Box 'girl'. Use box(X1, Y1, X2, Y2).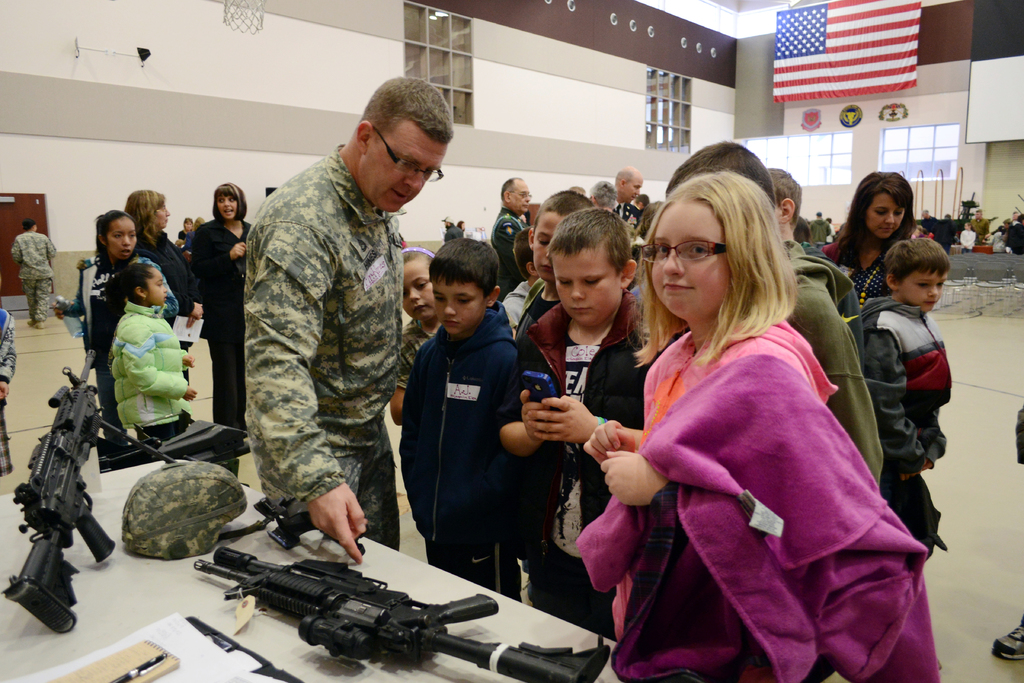
box(819, 169, 914, 309).
